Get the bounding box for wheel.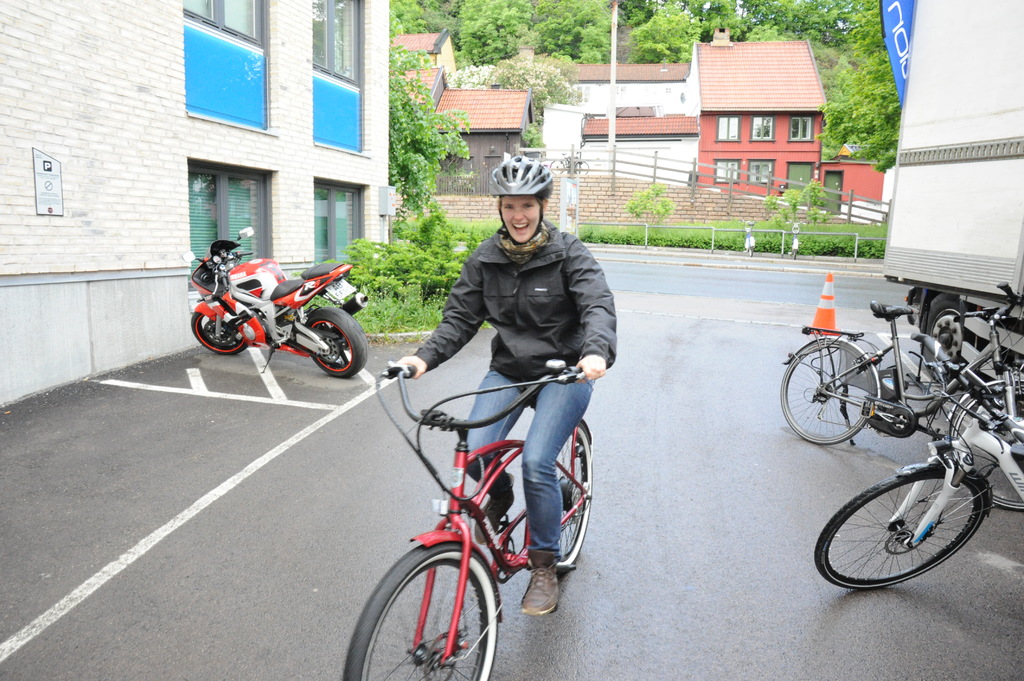
299, 308, 370, 377.
